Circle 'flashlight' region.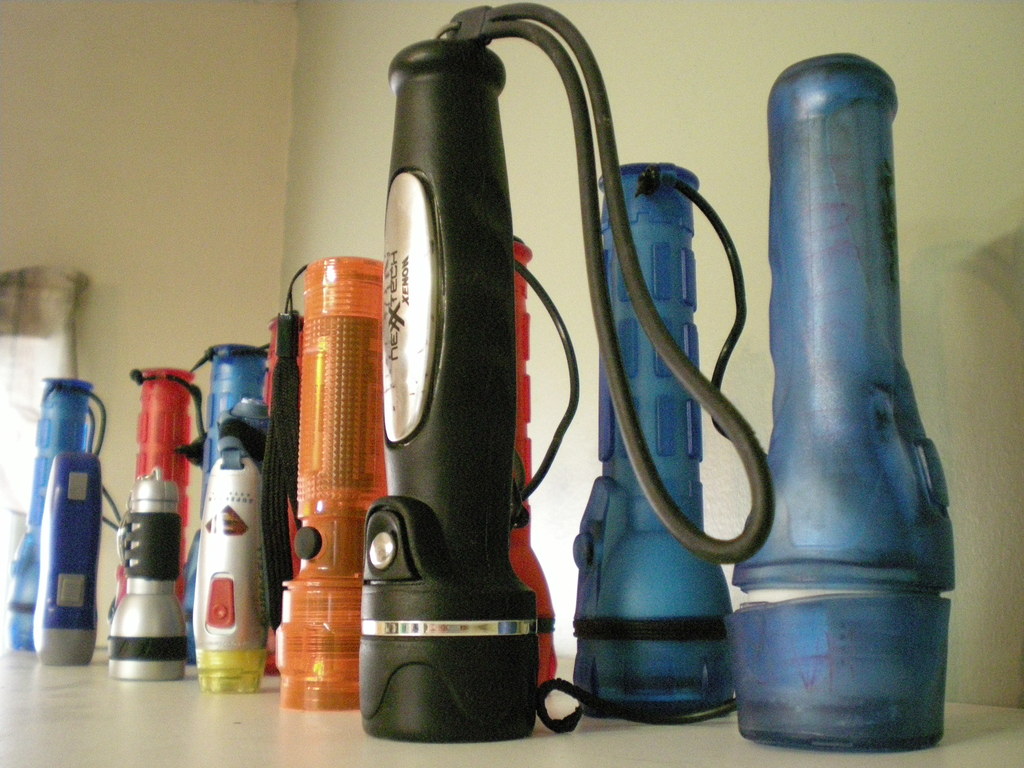
Region: [left=723, top=48, right=952, bottom=756].
